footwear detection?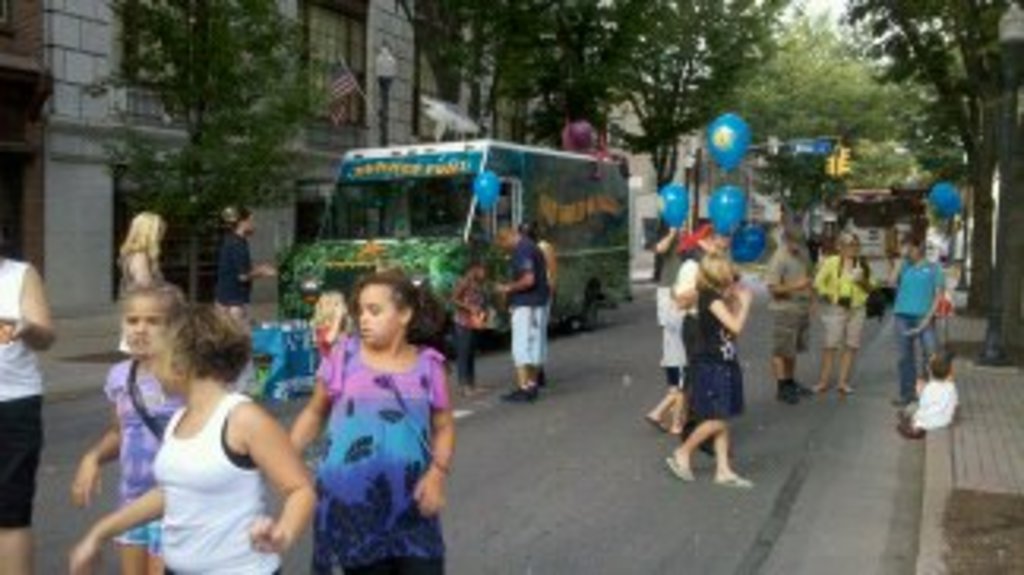
crop(898, 423, 923, 436)
